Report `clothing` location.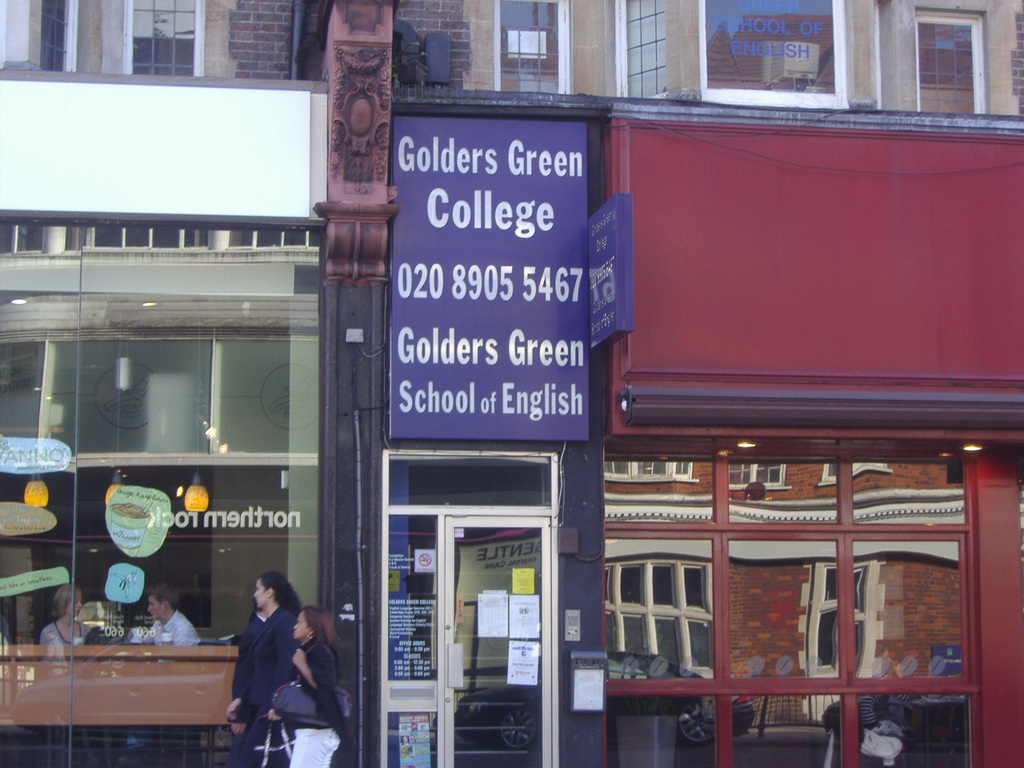
Report: detection(148, 617, 200, 646).
